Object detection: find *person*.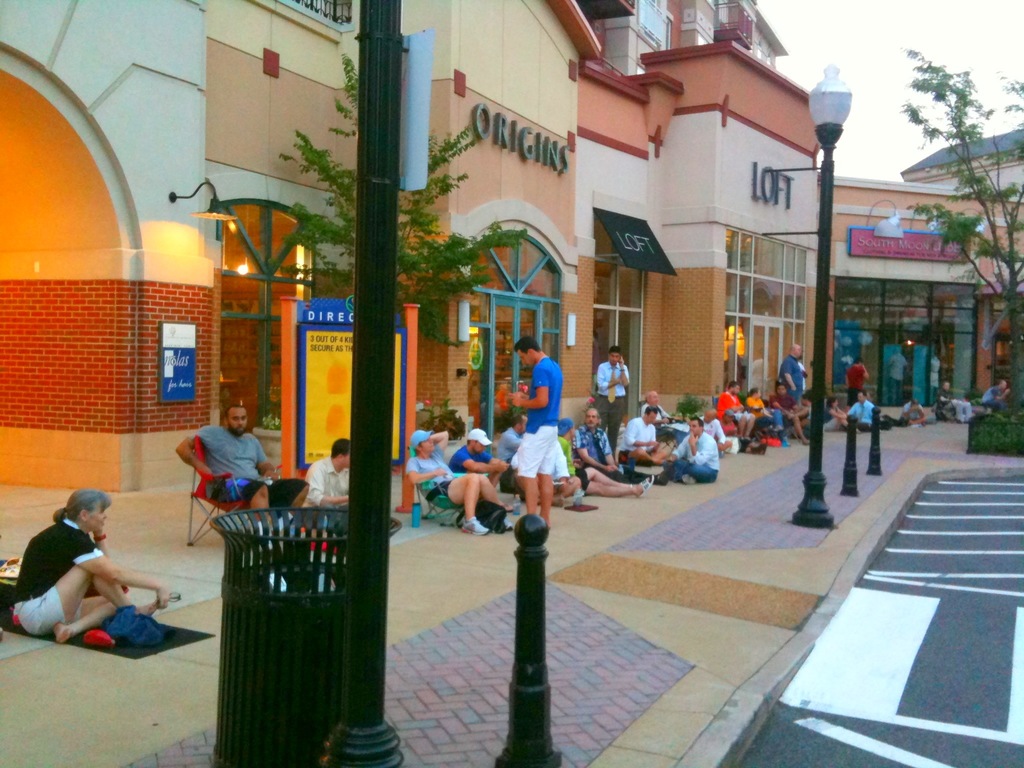
{"left": 981, "top": 383, "right": 1002, "bottom": 417}.
